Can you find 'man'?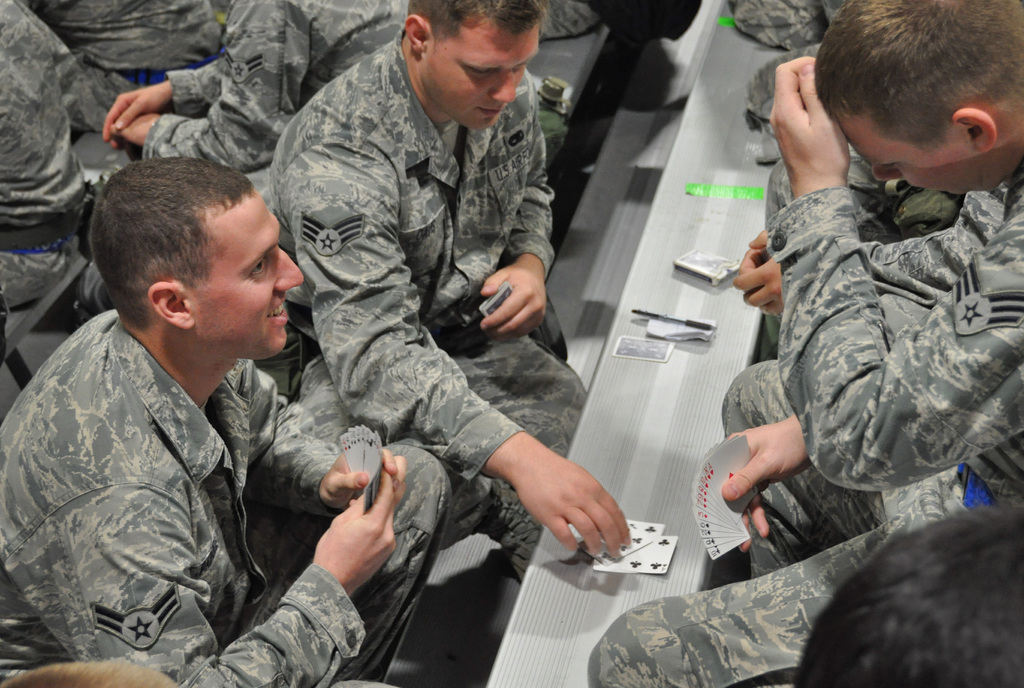
Yes, bounding box: (left=585, top=0, right=1023, bottom=687).
